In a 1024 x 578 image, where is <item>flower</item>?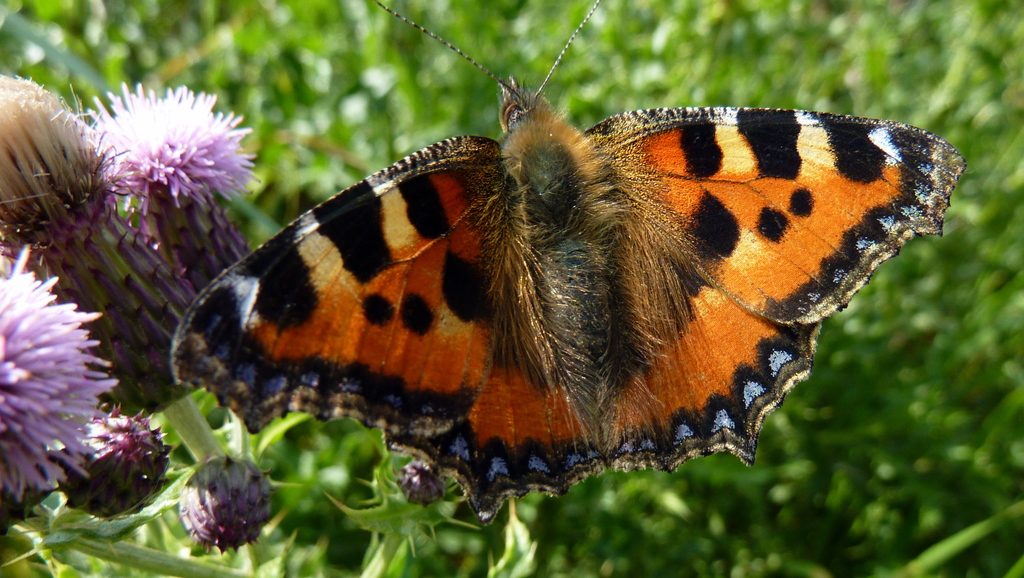
0:70:196:416.
